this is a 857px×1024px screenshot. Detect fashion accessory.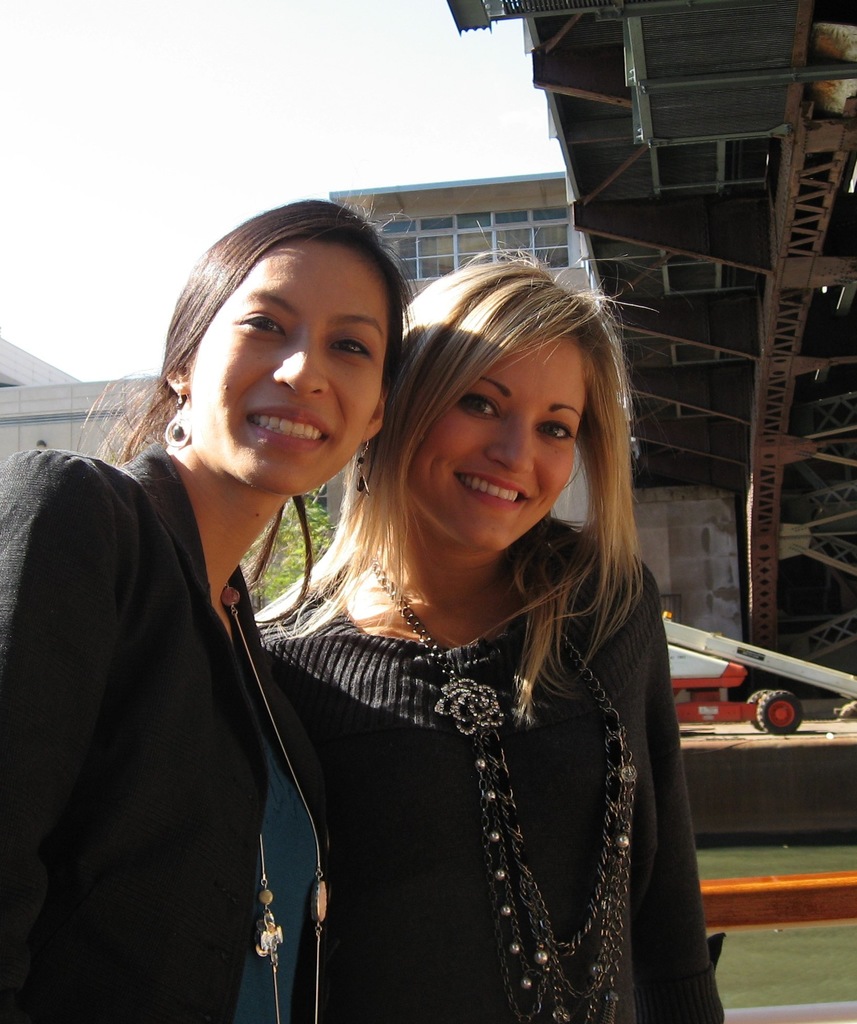
left=372, top=559, right=641, bottom=1023.
